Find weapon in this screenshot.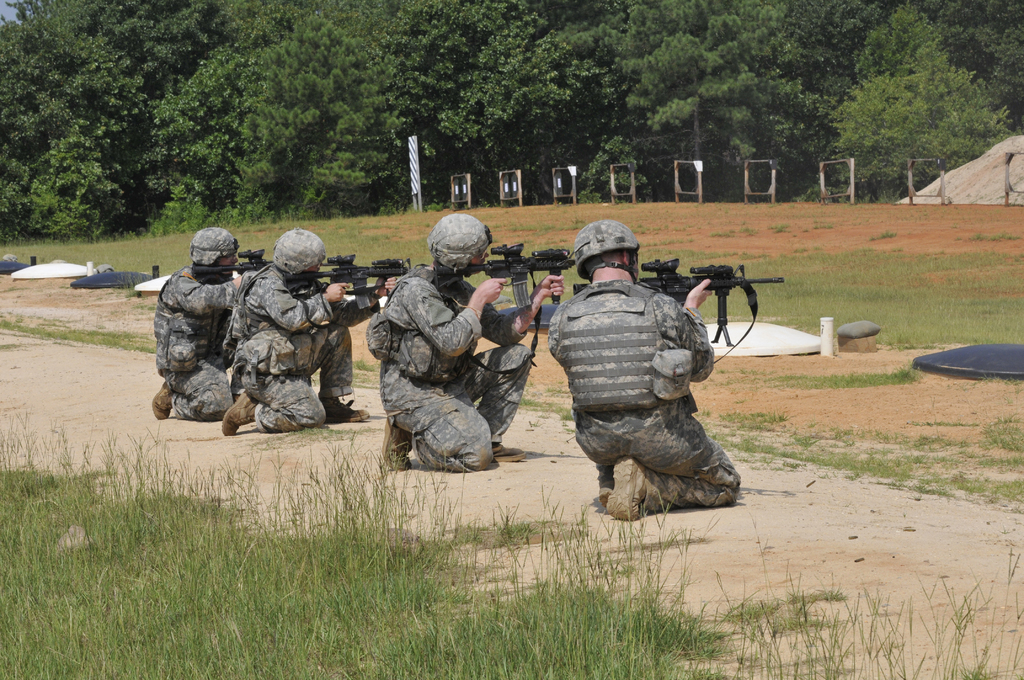
The bounding box for weapon is {"left": 279, "top": 251, "right": 398, "bottom": 311}.
